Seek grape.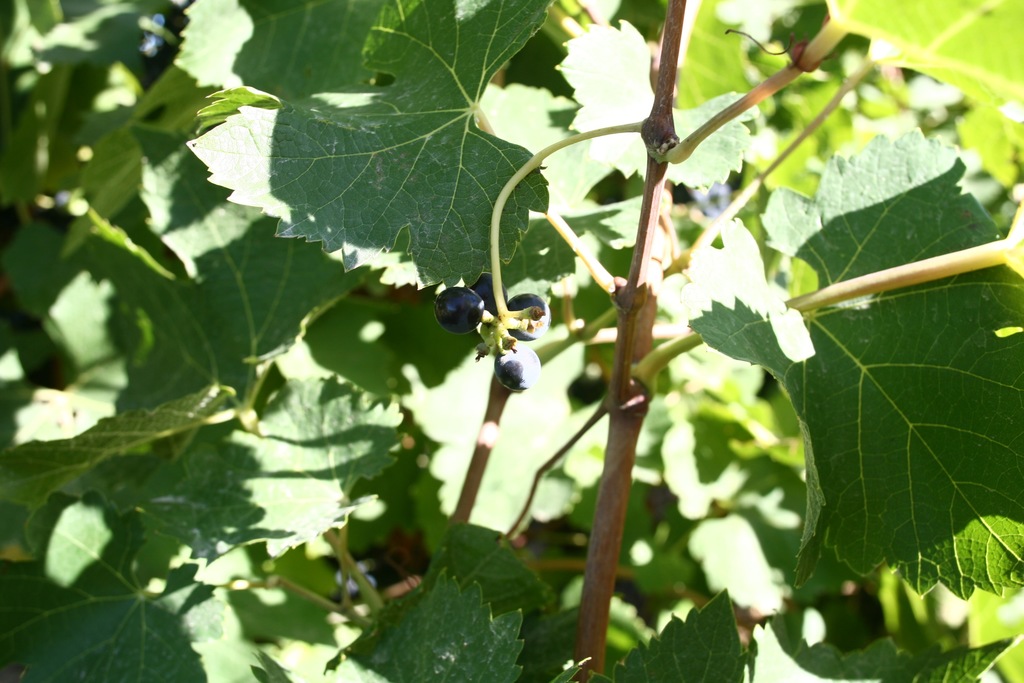
{"x1": 506, "y1": 295, "x2": 551, "y2": 342}.
